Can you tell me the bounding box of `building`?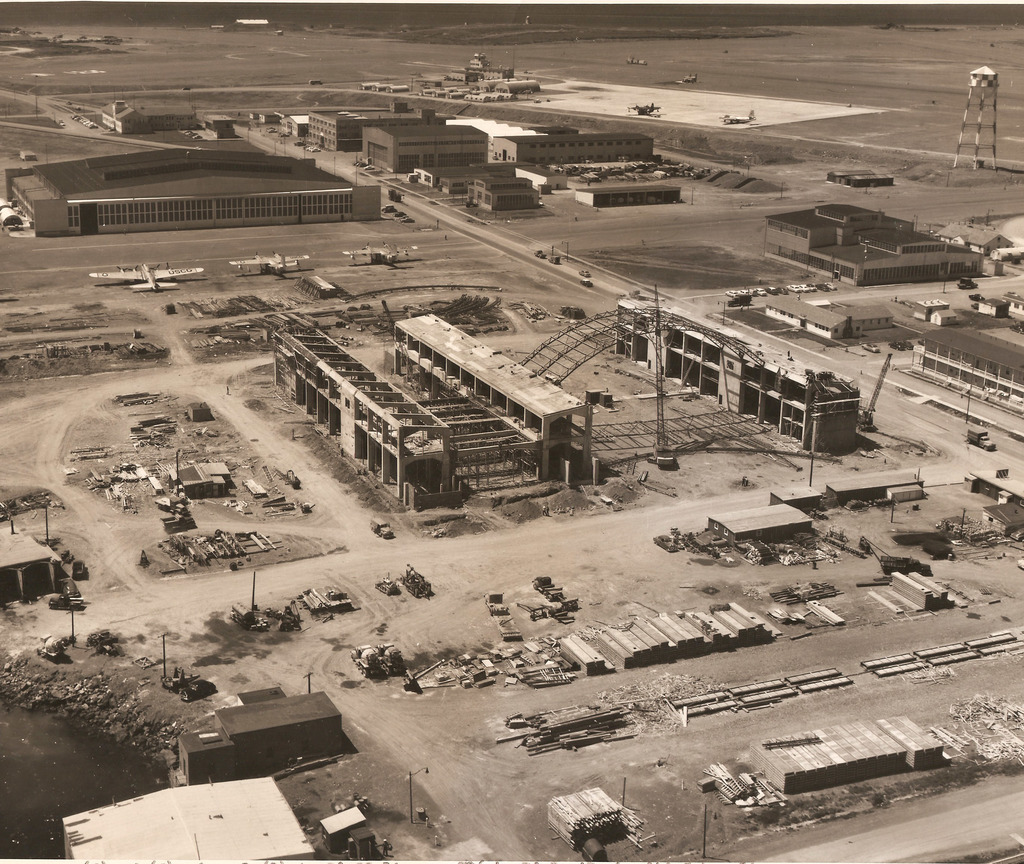
left=766, top=485, right=826, bottom=504.
